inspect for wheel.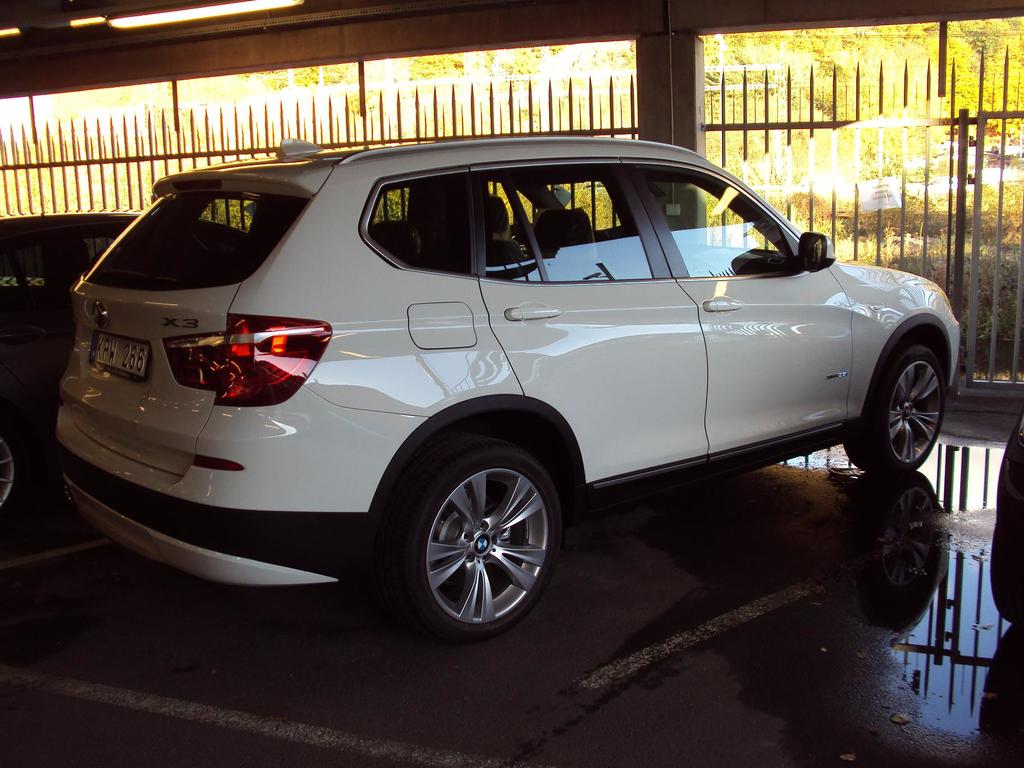
Inspection: bbox=[844, 348, 947, 479].
